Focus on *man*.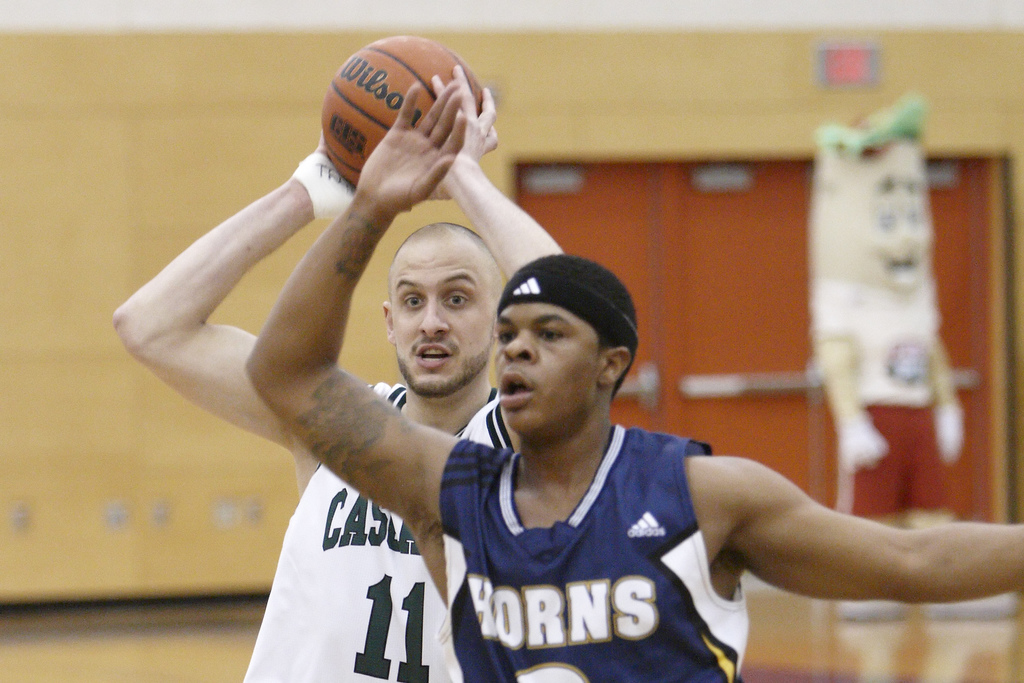
Focused at <bbox>241, 79, 1023, 682</bbox>.
